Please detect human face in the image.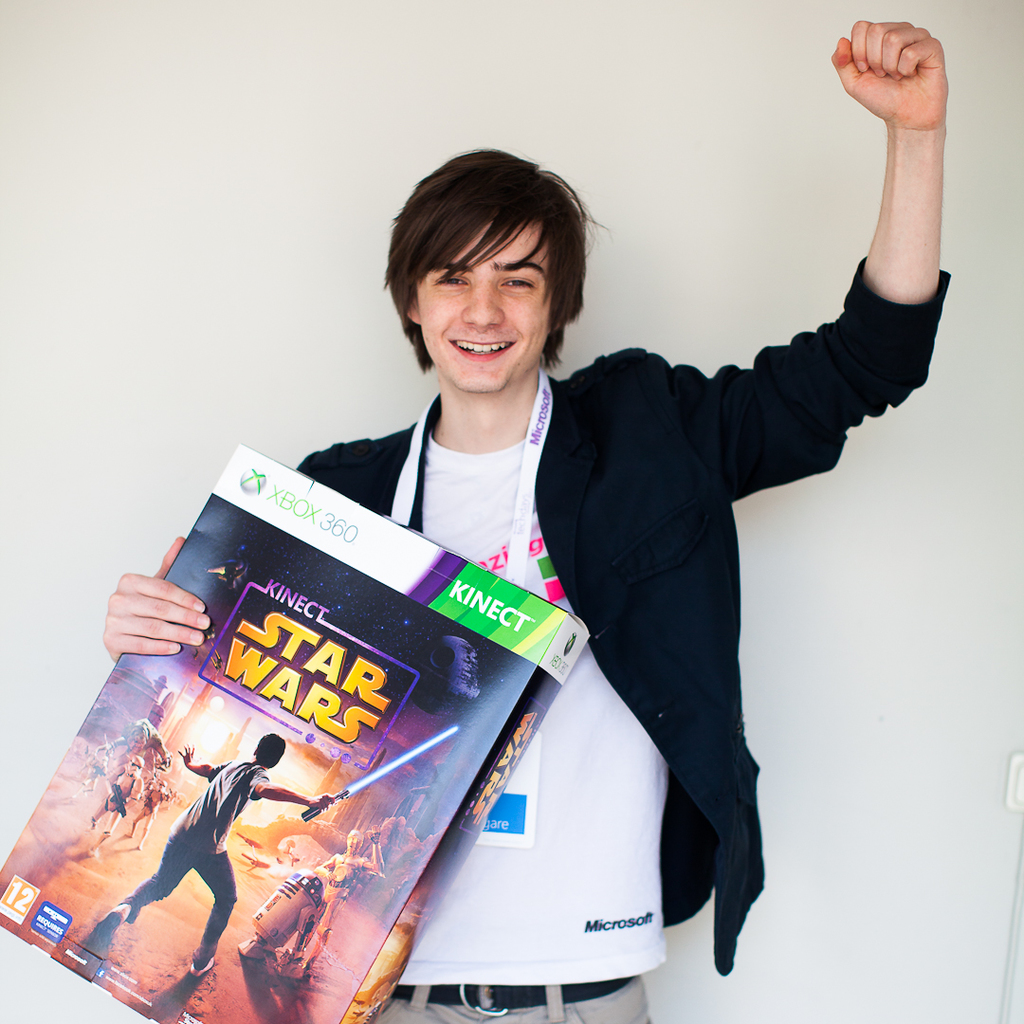
412:217:547:391.
